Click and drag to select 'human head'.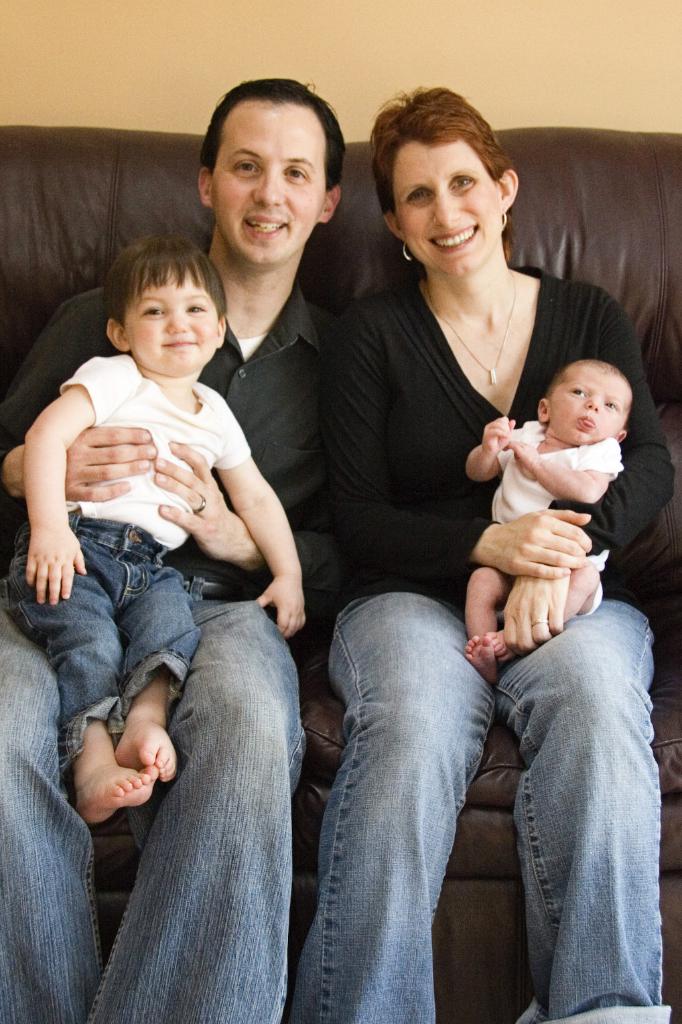
Selection: detection(360, 82, 515, 278).
